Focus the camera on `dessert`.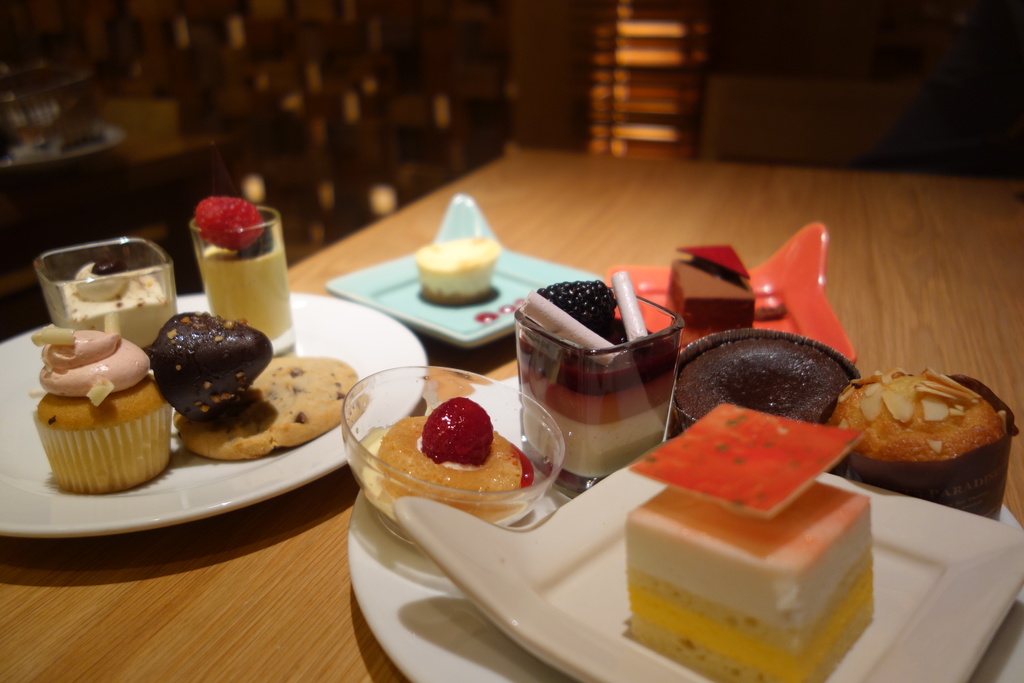
Focus region: (x1=175, y1=355, x2=353, y2=465).
